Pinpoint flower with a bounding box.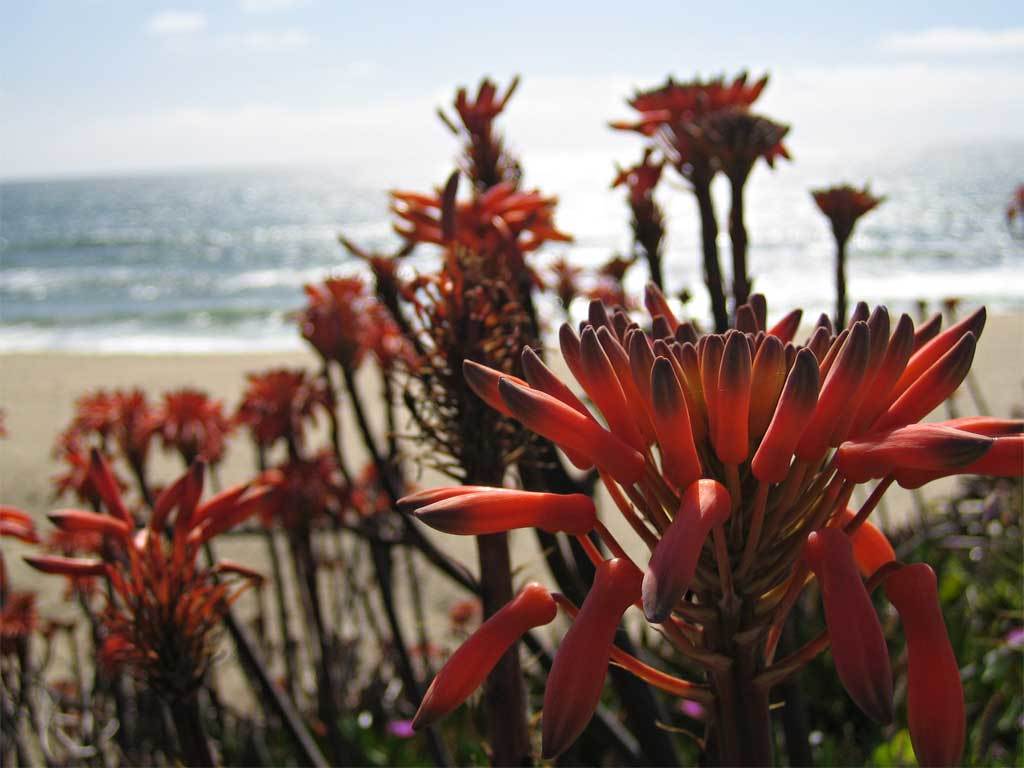
(left=413, top=491, right=603, bottom=539).
